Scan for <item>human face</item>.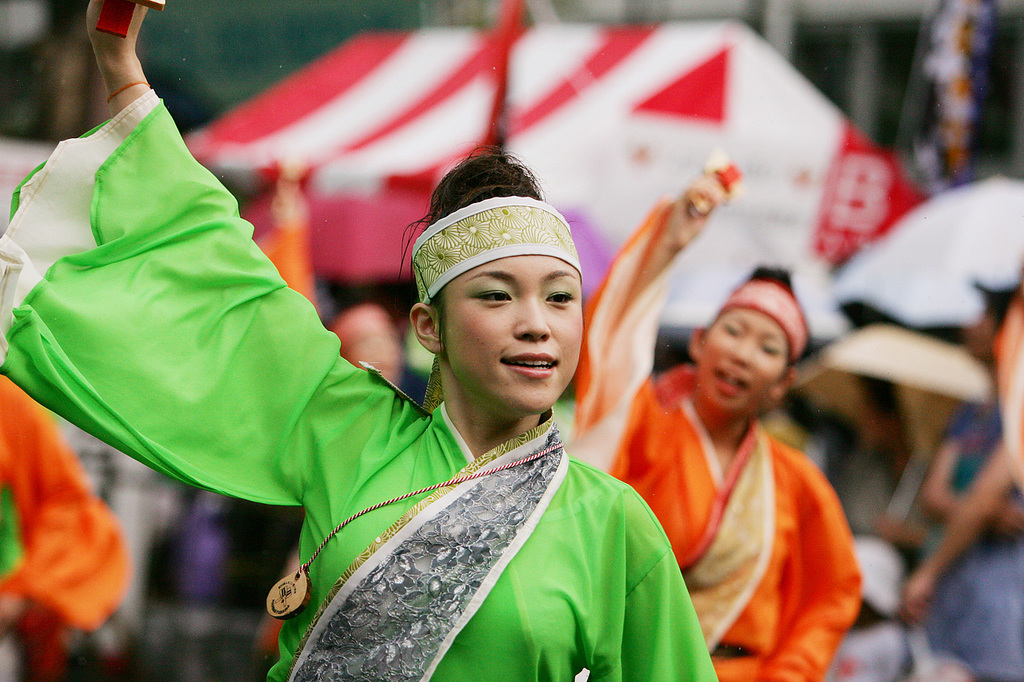
Scan result: box(702, 317, 783, 413).
